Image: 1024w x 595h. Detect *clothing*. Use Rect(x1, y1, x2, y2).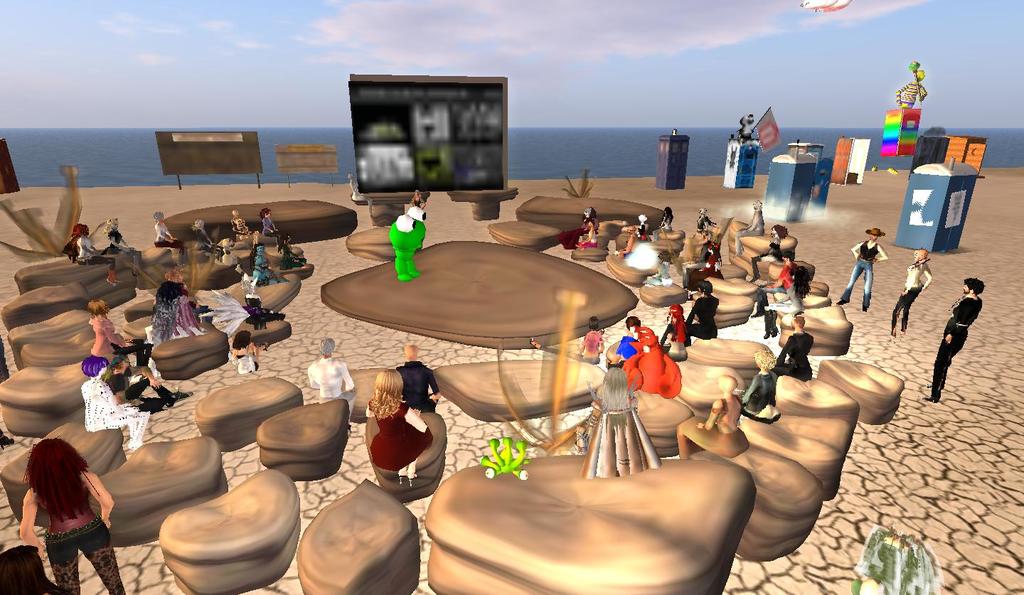
Rect(931, 301, 981, 397).
